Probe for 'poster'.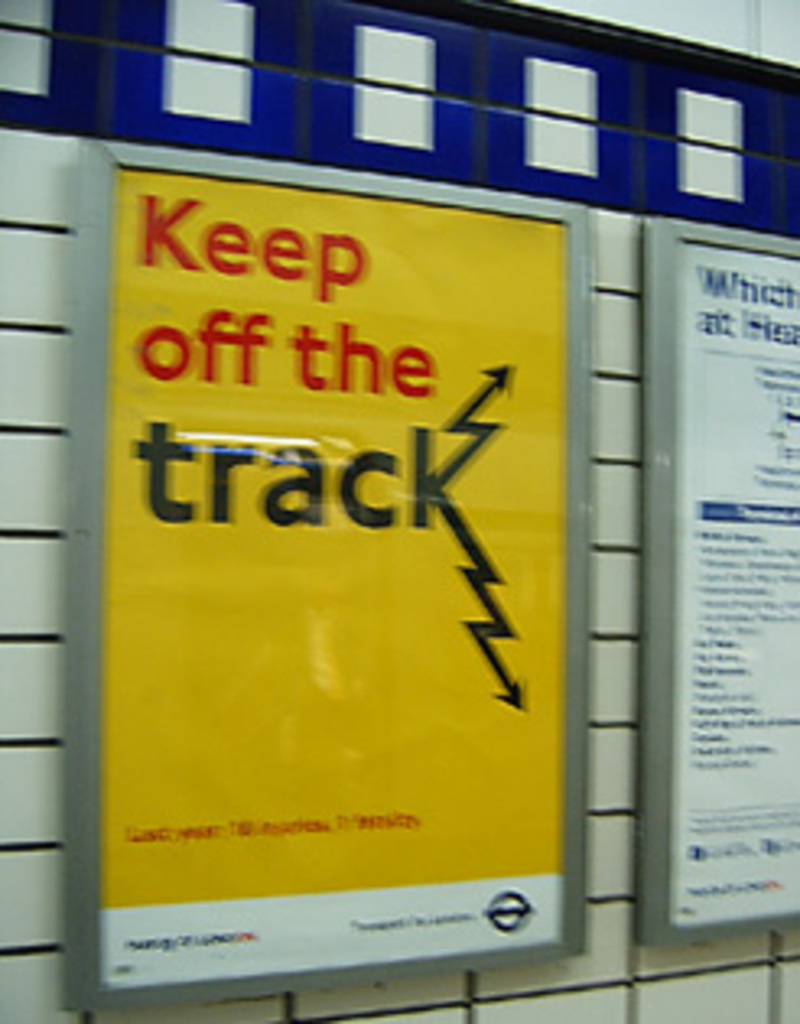
Probe result: {"x1": 104, "y1": 169, "x2": 566, "y2": 995}.
